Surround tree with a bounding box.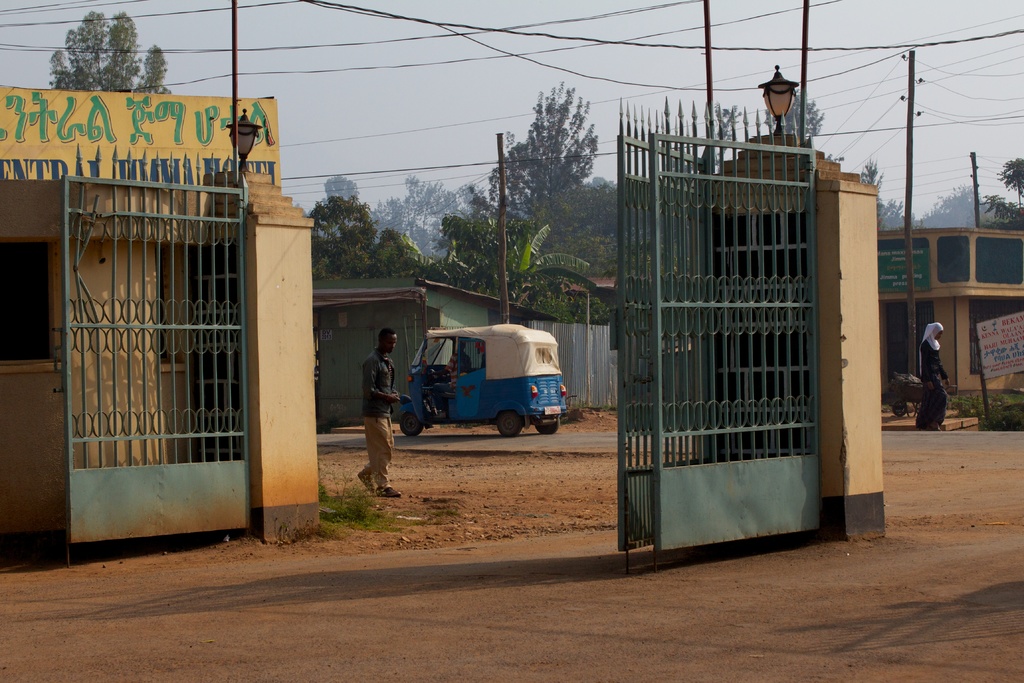
(x1=430, y1=202, x2=554, y2=306).
